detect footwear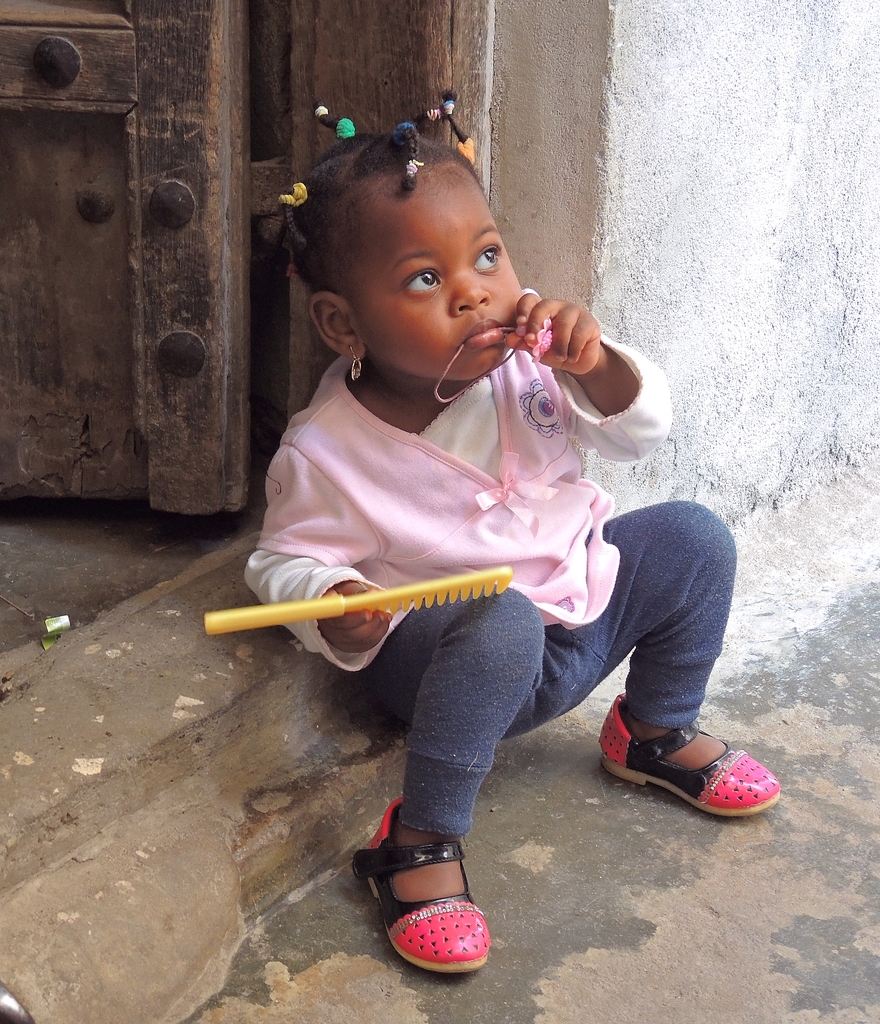
bbox=[355, 794, 486, 965]
